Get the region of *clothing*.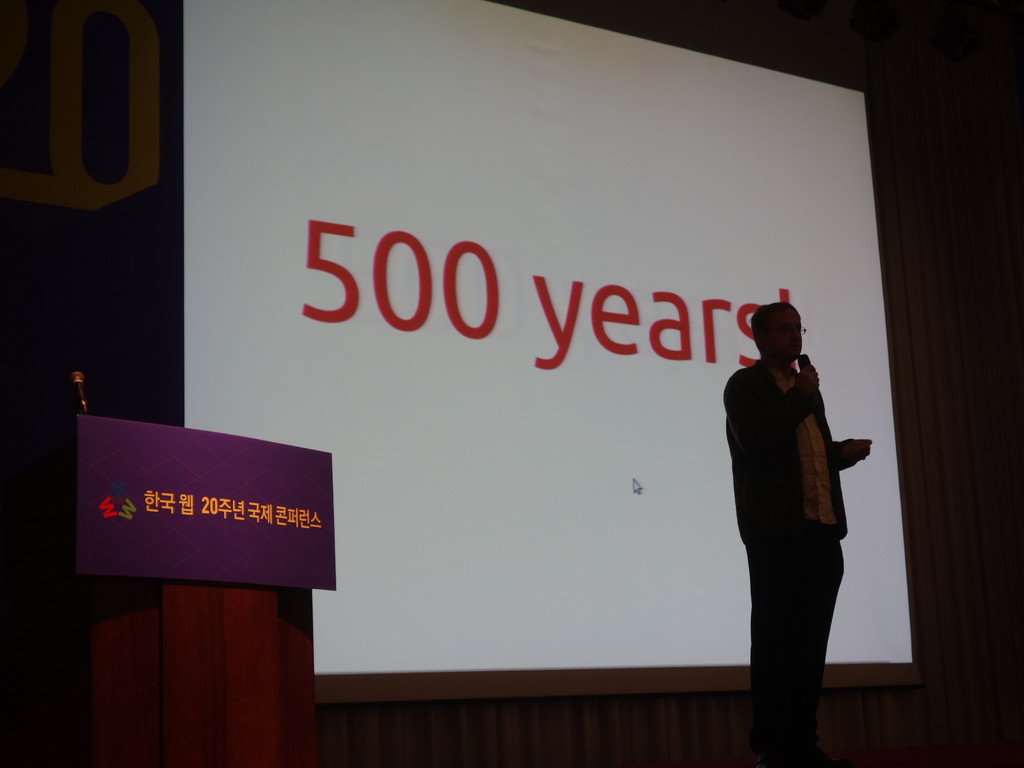
[714,328,858,617].
